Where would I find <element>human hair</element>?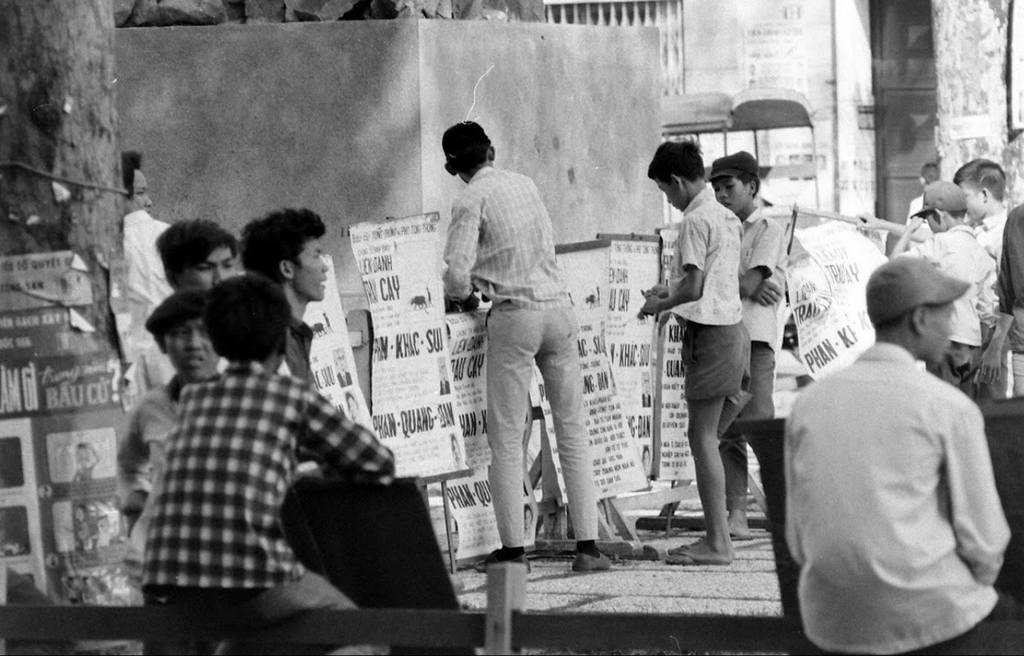
At (x1=234, y1=207, x2=327, y2=278).
